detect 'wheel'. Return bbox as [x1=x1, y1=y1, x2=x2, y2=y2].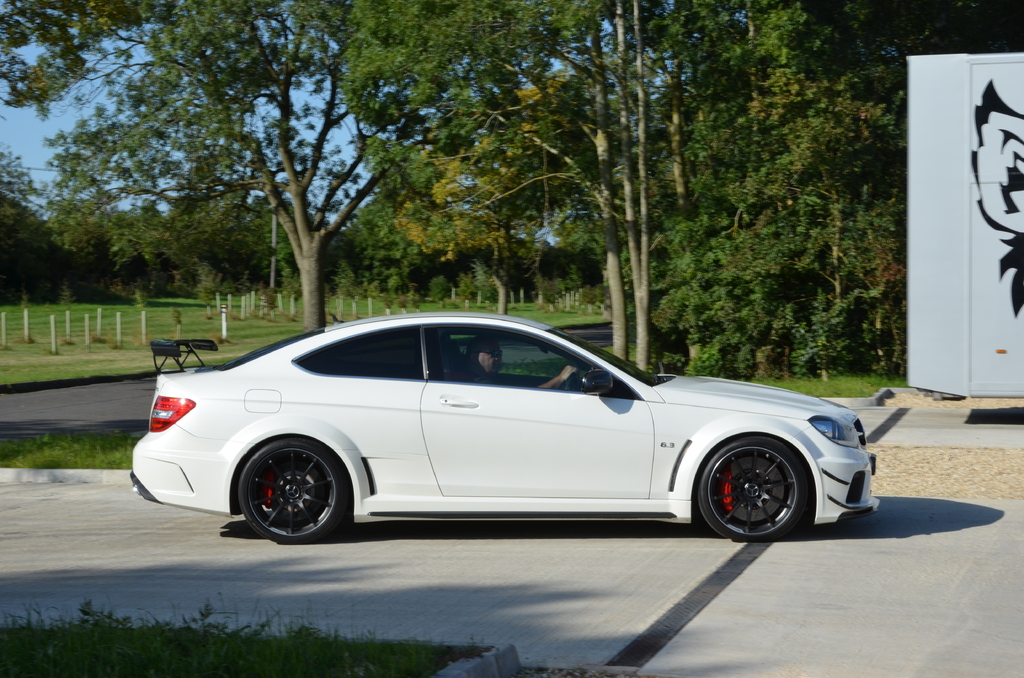
[x1=698, y1=437, x2=808, y2=543].
